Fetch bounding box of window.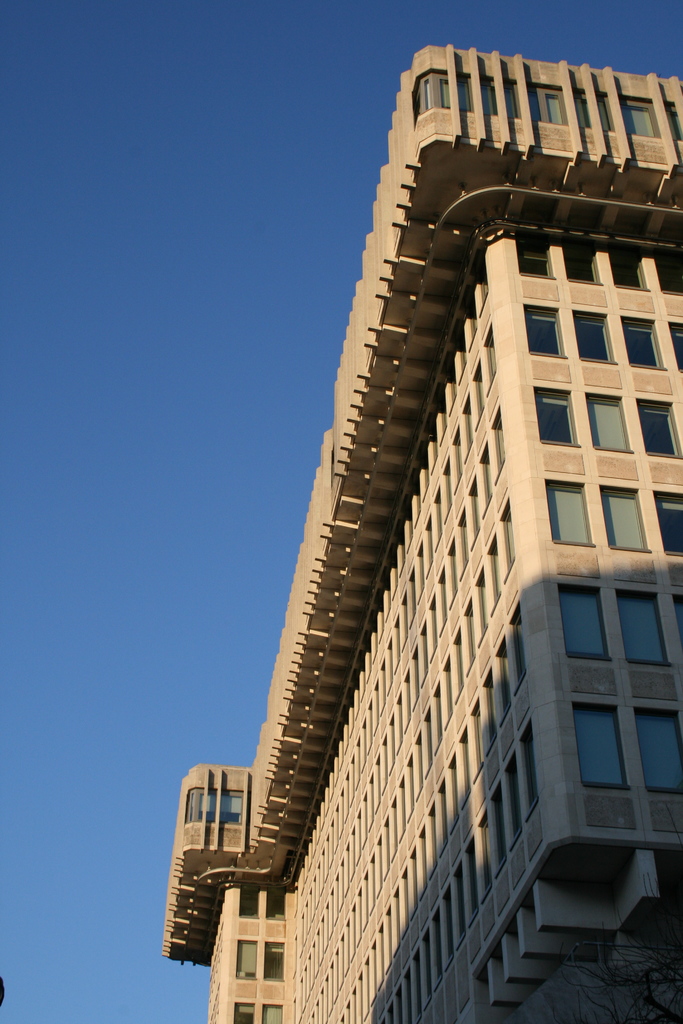
Bbox: region(261, 1000, 280, 1023).
